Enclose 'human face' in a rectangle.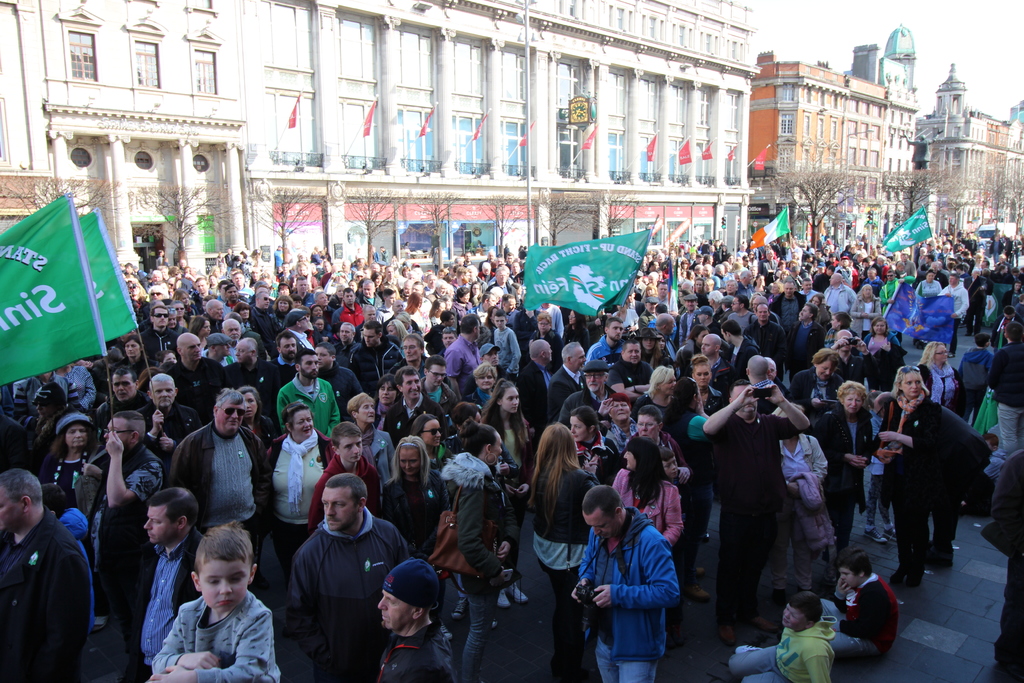
Rect(162, 351, 176, 363).
